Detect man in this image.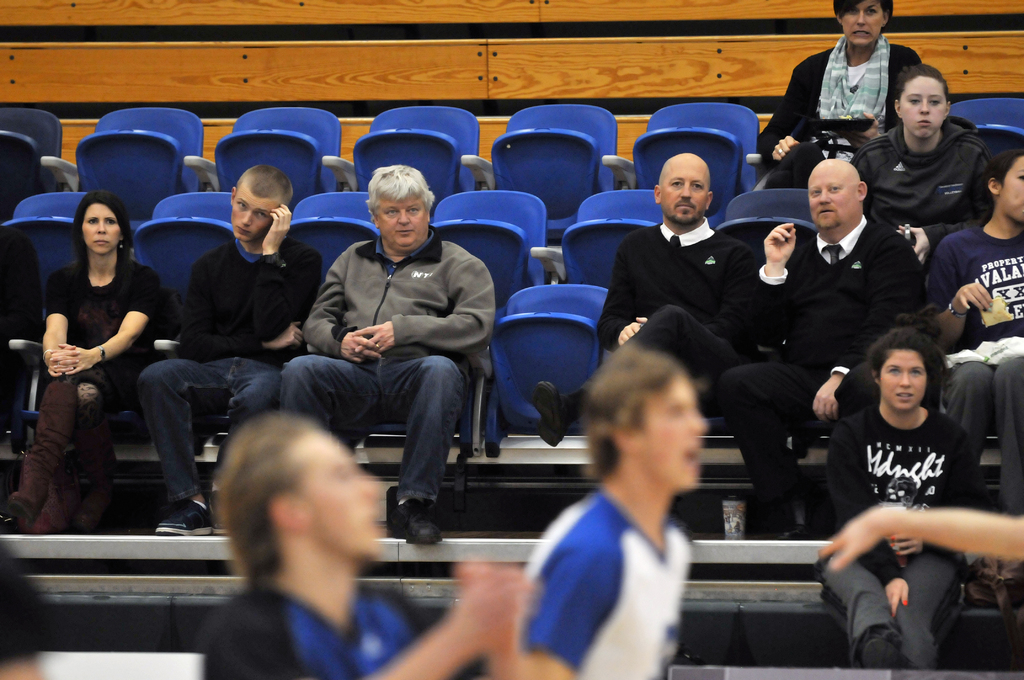
Detection: (left=284, top=163, right=504, bottom=532).
